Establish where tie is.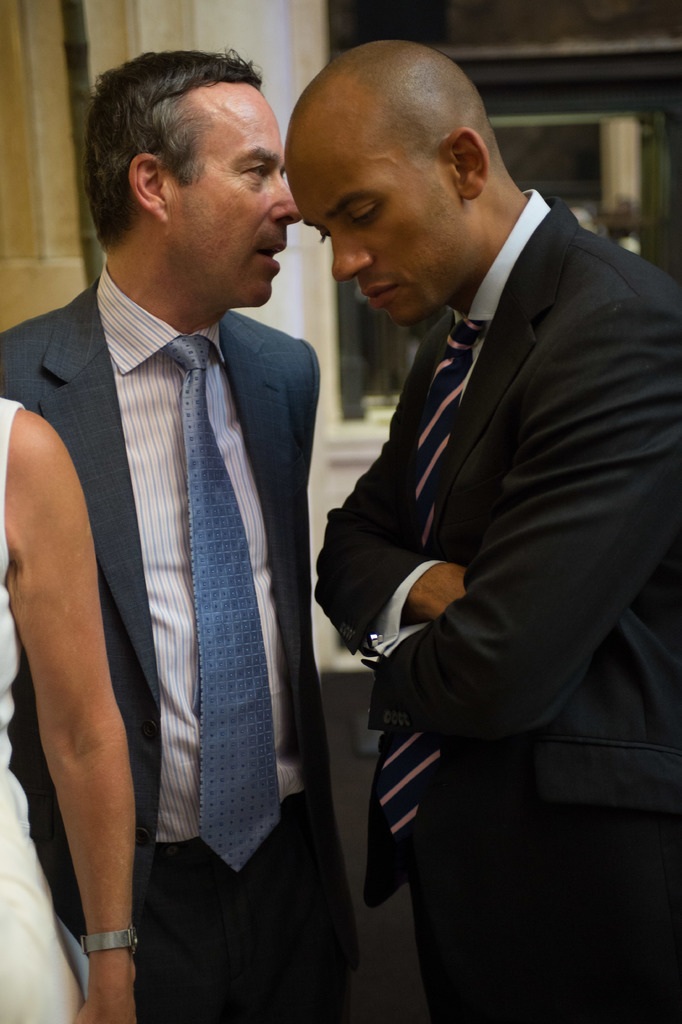
Established at bbox=(158, 332, 285, 879).
